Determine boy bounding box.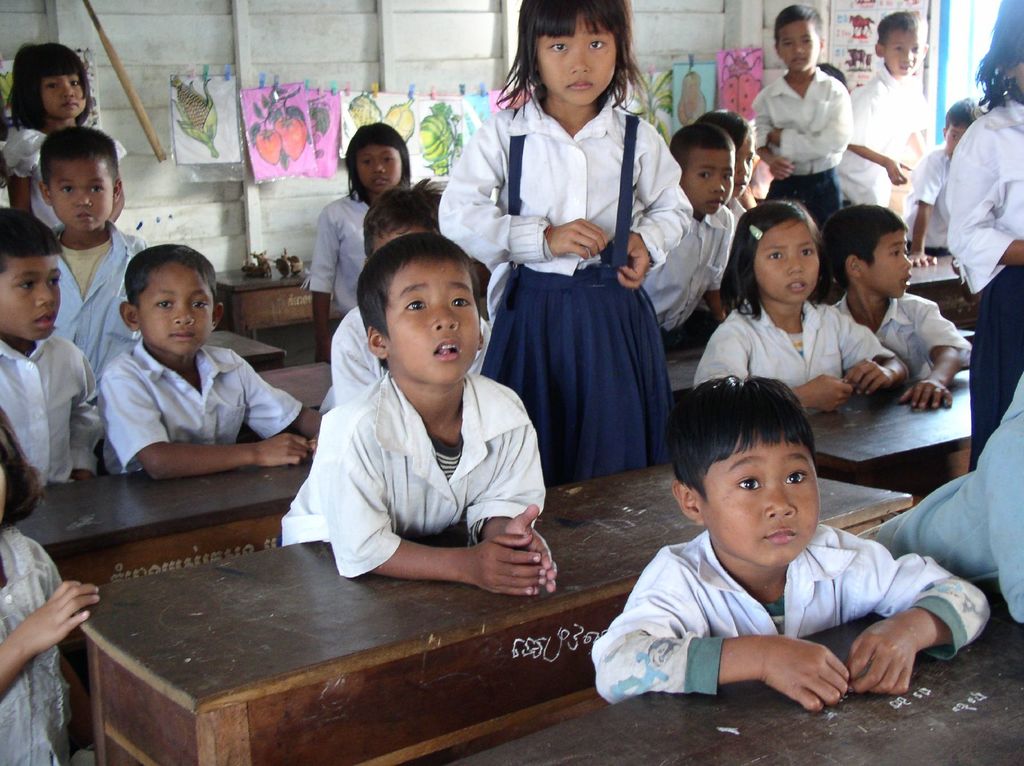
Determined: left=818, top=200, right=984, bottom=418.
